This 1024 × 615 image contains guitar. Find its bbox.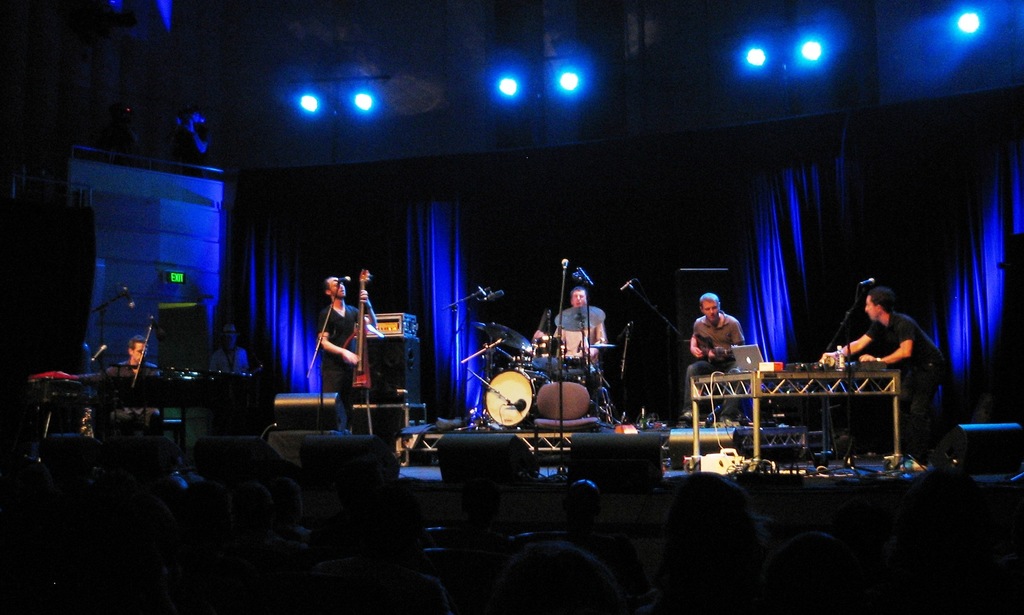
<box>692,331,736,361</box>.
